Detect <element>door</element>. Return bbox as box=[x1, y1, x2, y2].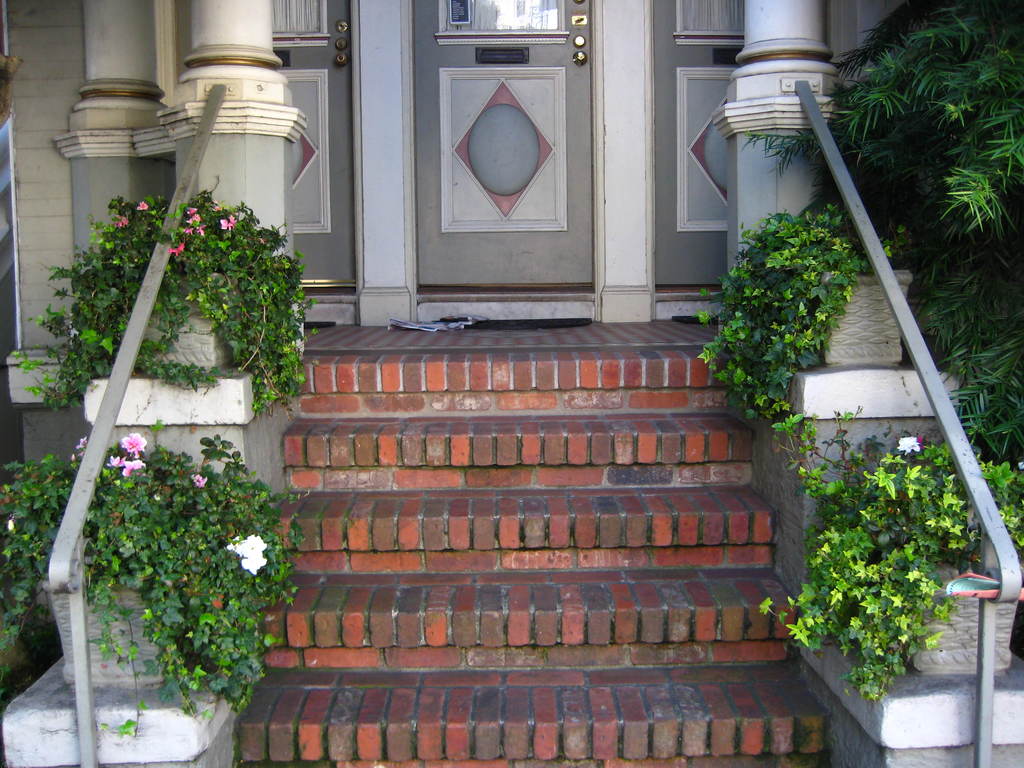
box=[404, 0, 598, 284].
